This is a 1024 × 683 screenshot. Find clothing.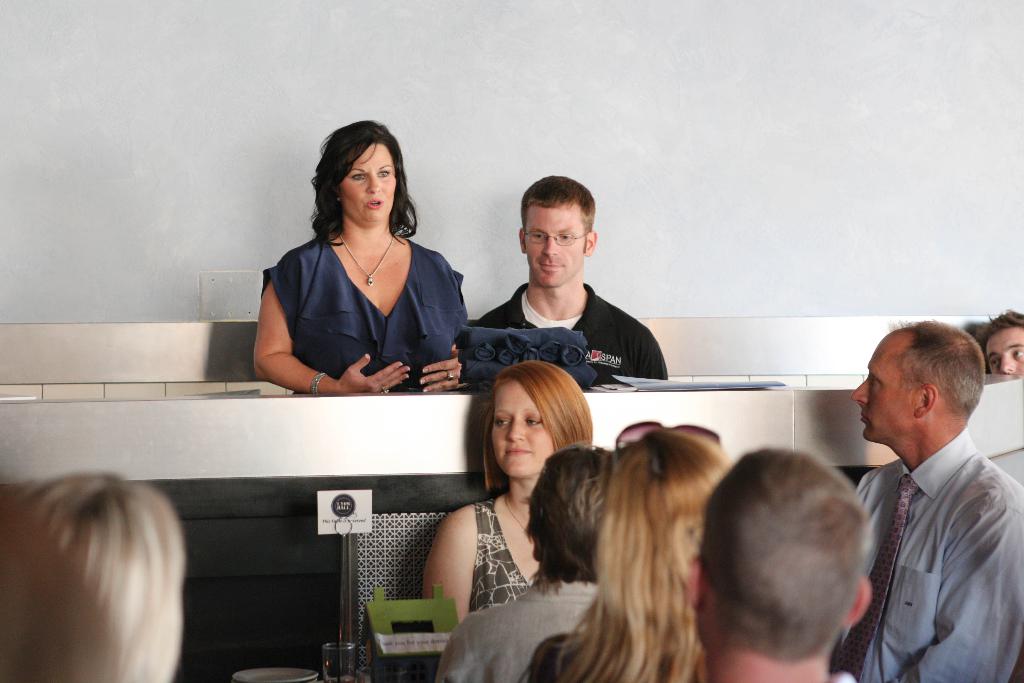
Bounding box: <bbox>469, 285, 664, 383</bbox>.
